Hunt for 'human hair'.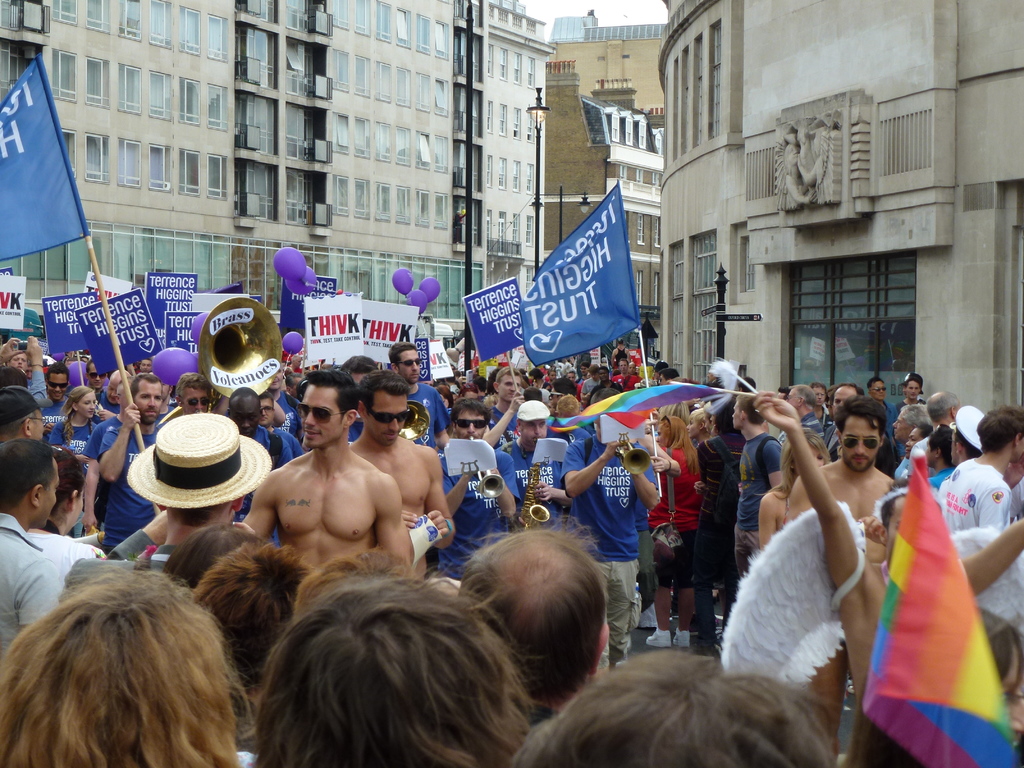
Hunted down at select_region(865, 376, 881, 390).
